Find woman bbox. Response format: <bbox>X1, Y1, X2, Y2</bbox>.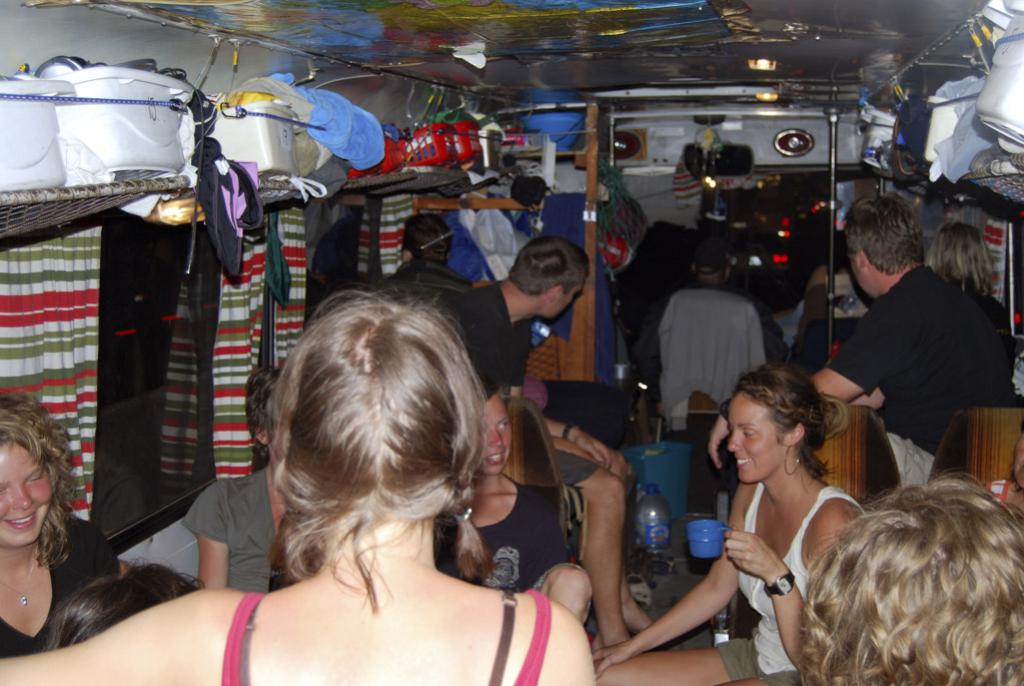
<bbox>435, 383, 594, 630</bbox>.
